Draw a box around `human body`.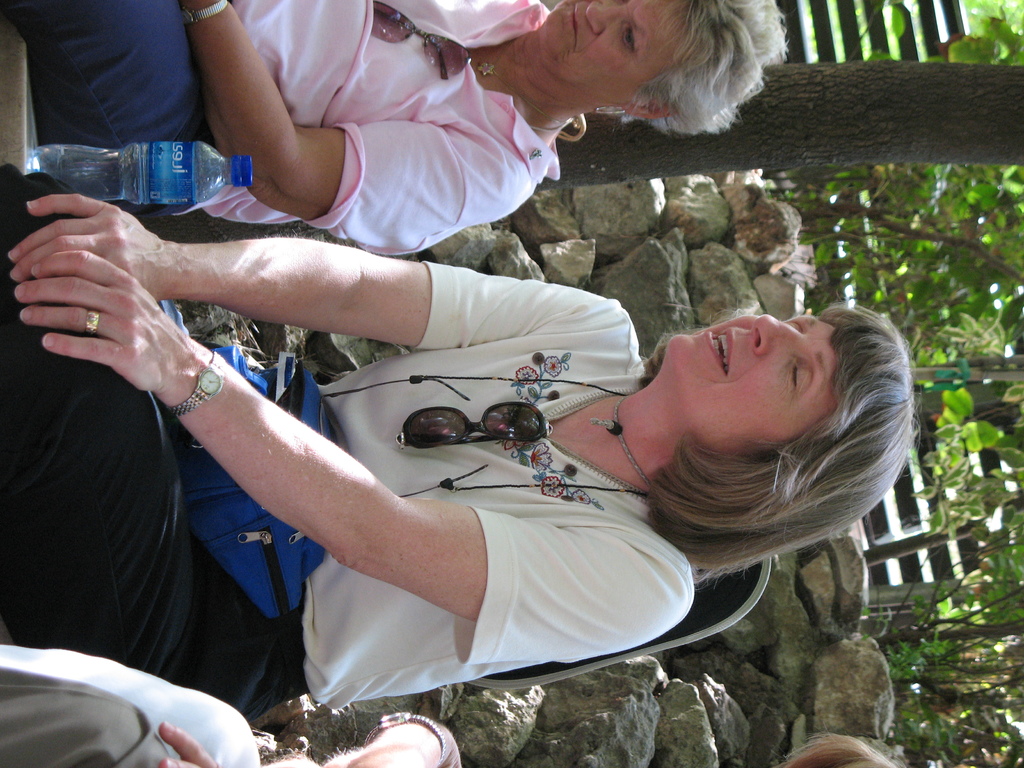
x1=0, y1=163, x2=915, y2=715.
